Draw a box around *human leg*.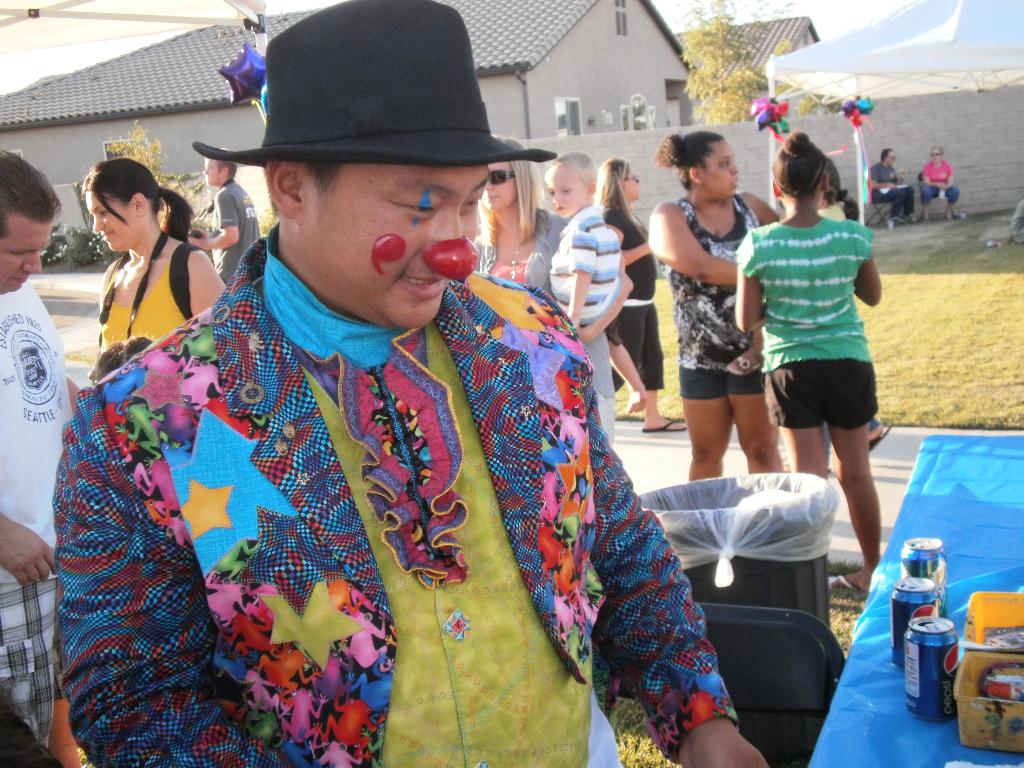
{"x1": 831, "y1": 356, "x2": 876, "y2": 590}.
